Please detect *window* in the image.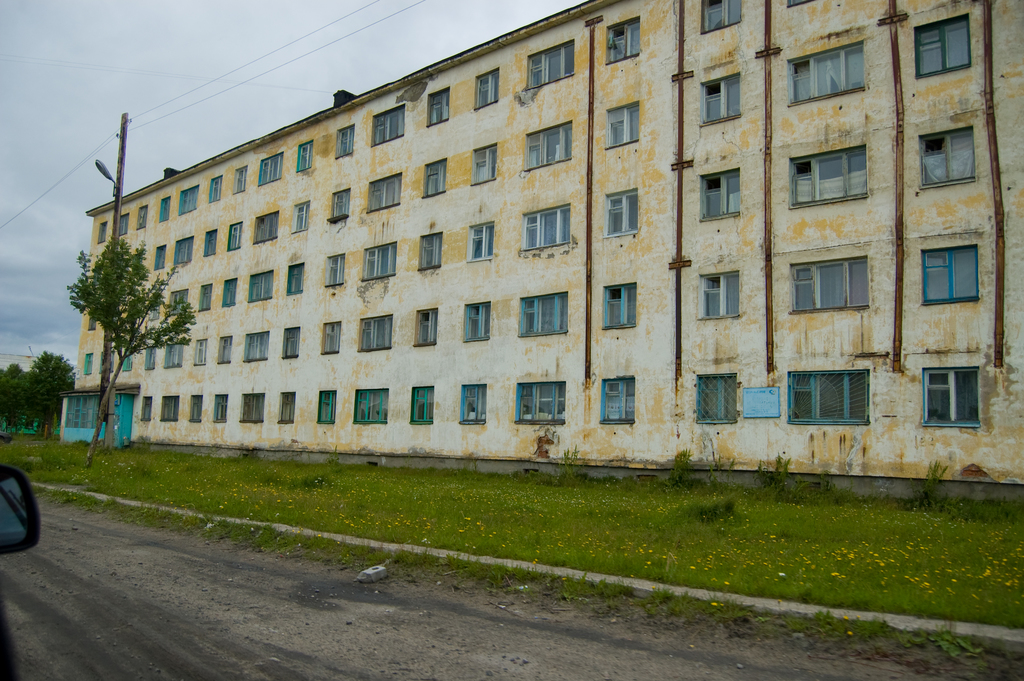
bbox(216, 394, 229, 422).
